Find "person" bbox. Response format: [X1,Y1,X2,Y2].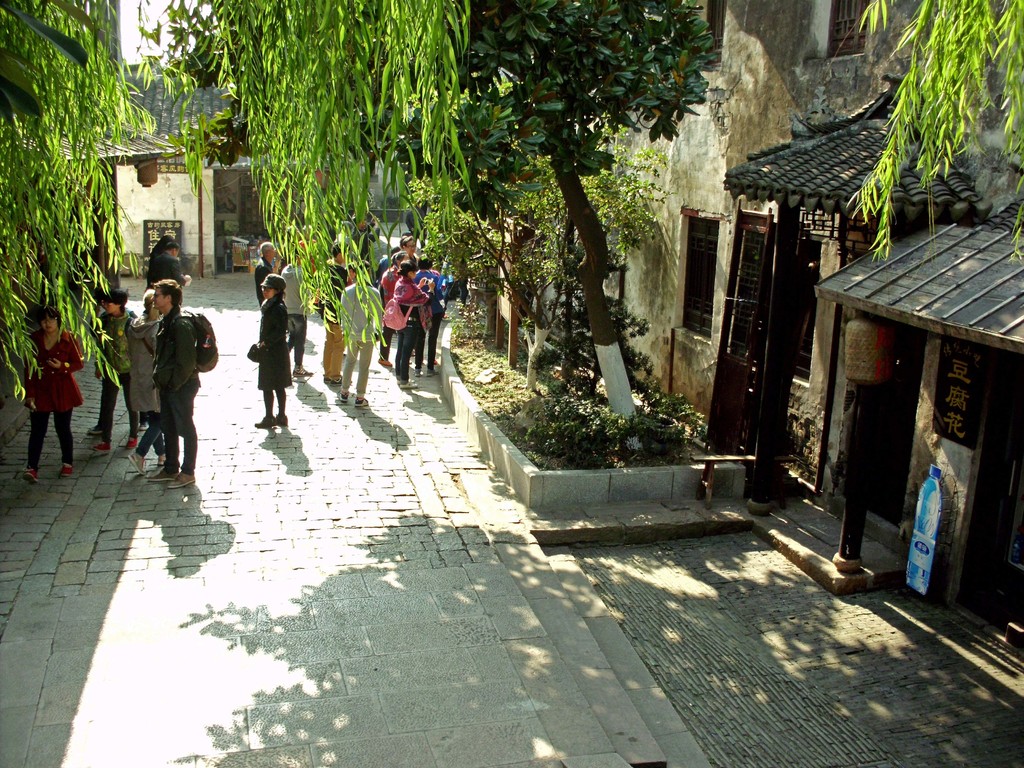
[254,244,282,309].
